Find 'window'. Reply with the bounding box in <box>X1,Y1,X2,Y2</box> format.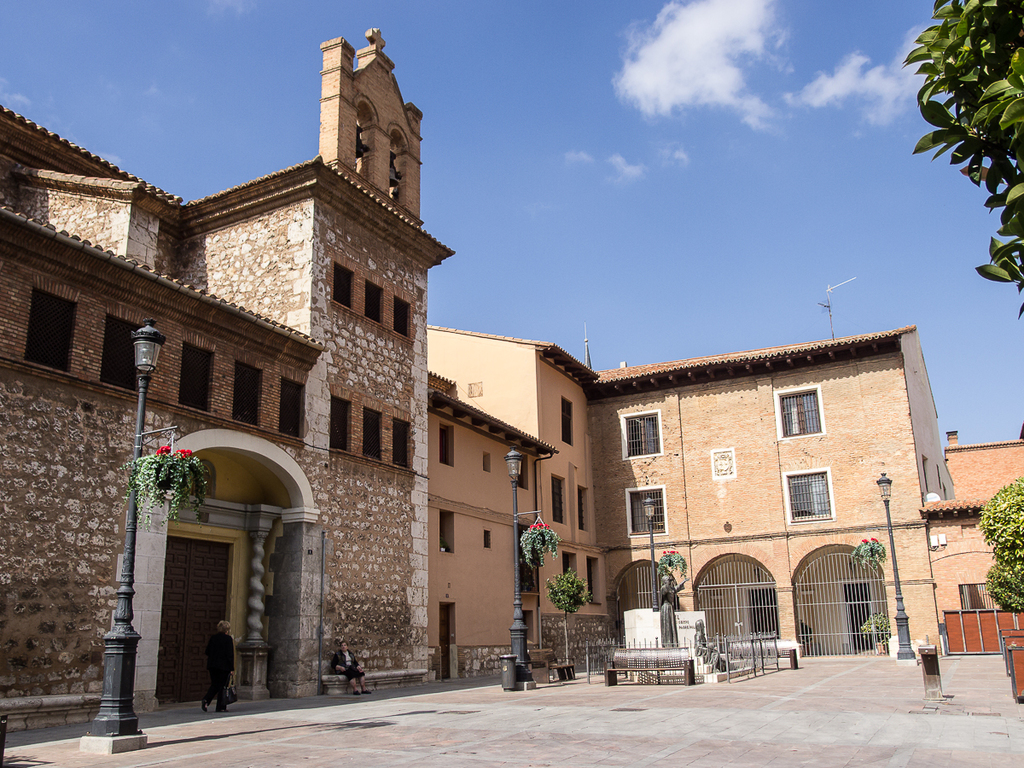
<box>578,488,593,530</box>.
